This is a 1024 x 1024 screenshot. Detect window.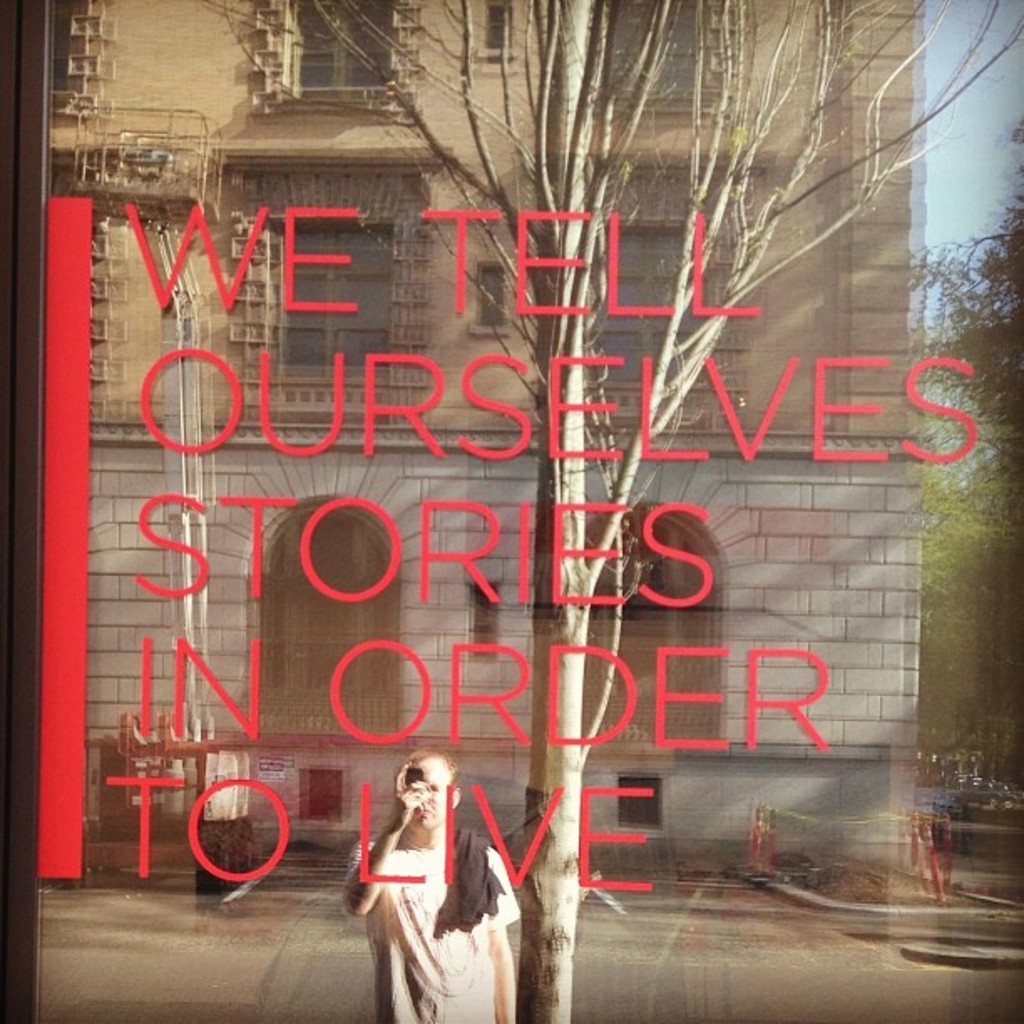
pyautogui.locateOnScreen(294, 0, 398, 92).
